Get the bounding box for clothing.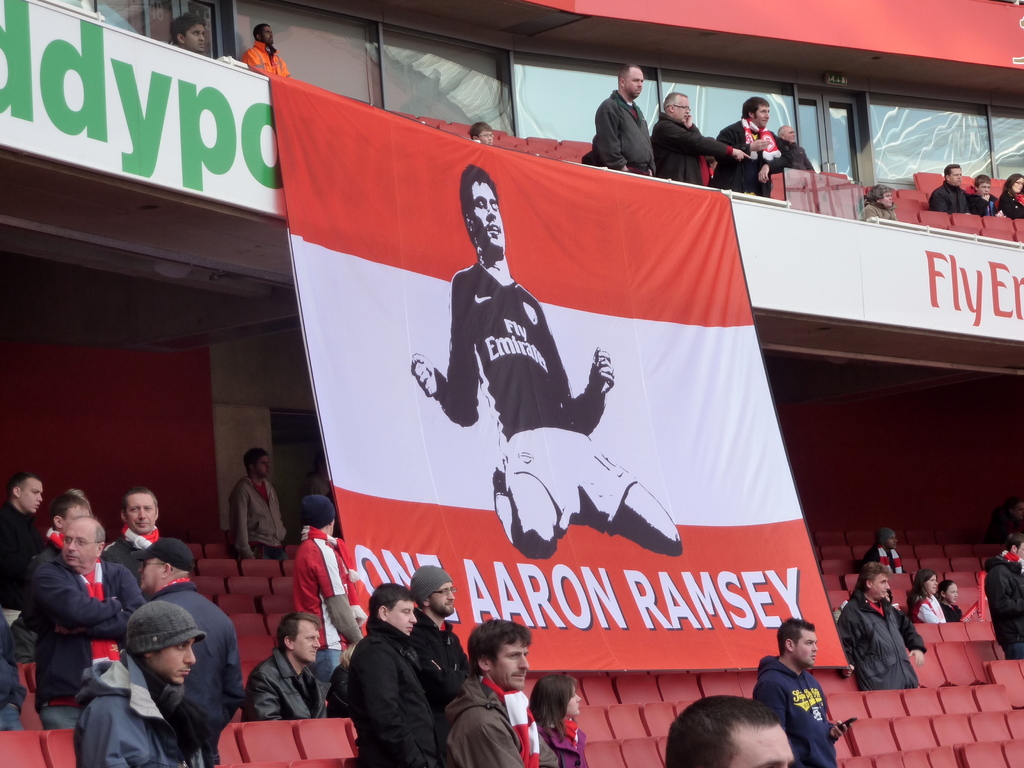
BBox(144, 576, 244, 767).
